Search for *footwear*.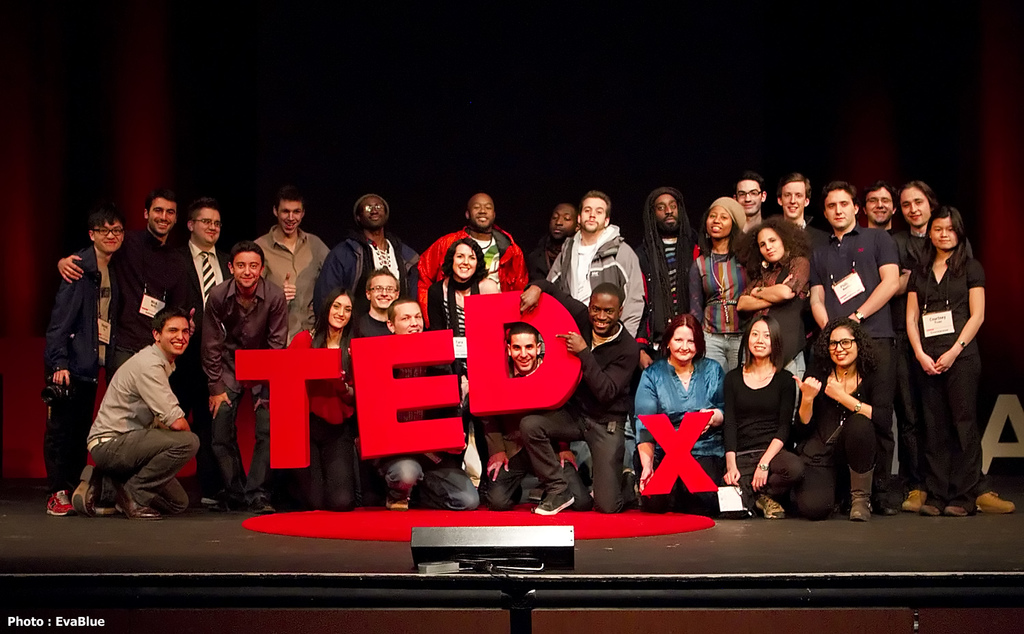
Found at [left=919, top=497, right=942, bottom=516].
